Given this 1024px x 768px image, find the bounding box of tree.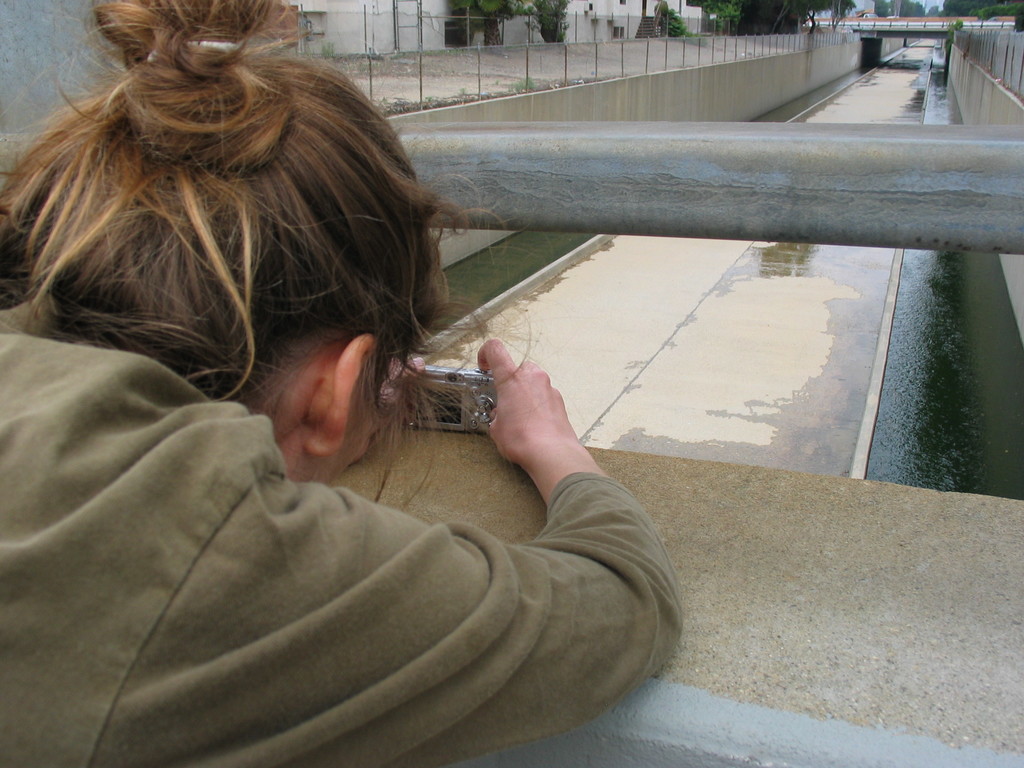
<region>927, 6, 943, 17</region>.
